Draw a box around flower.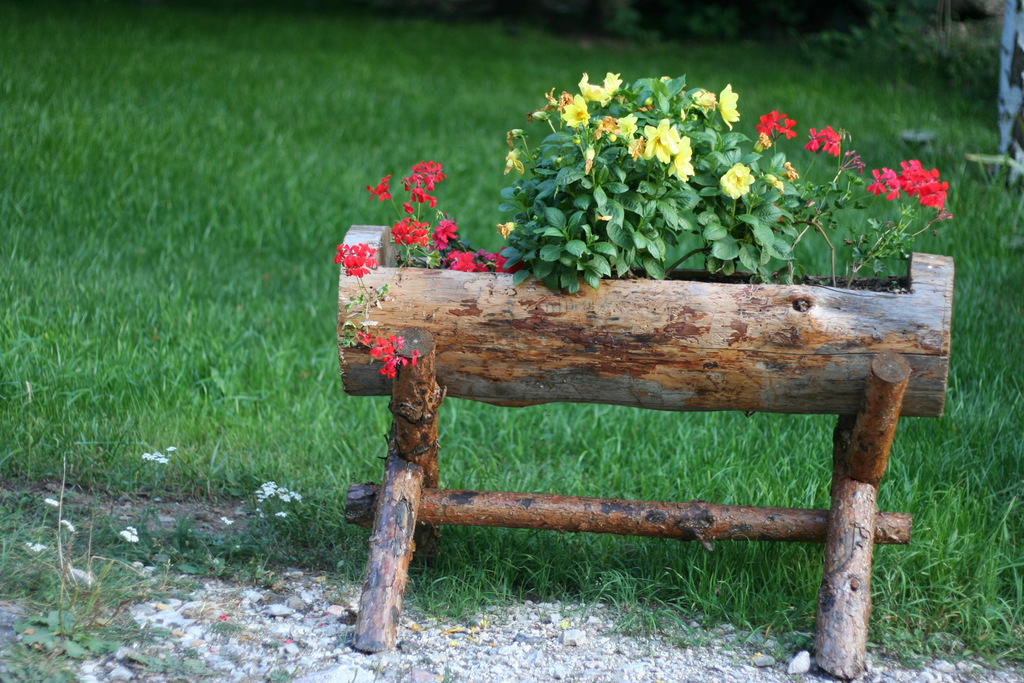
Rect(42, 496, 59, 508).
